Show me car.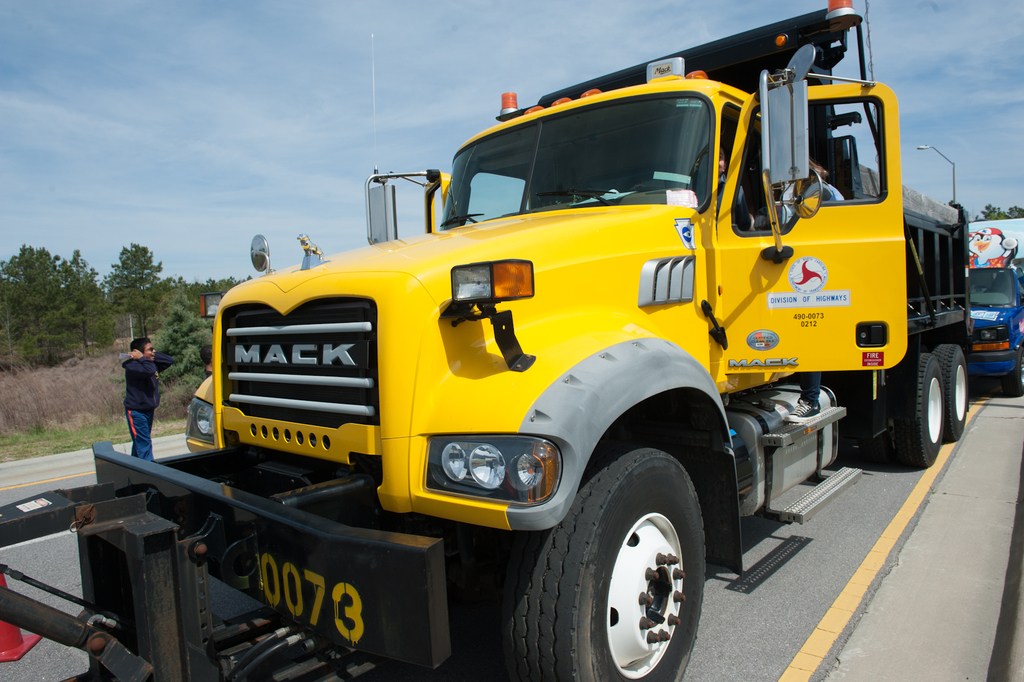
car is here: x1=189 y1=364 x2=215 y2=448.
